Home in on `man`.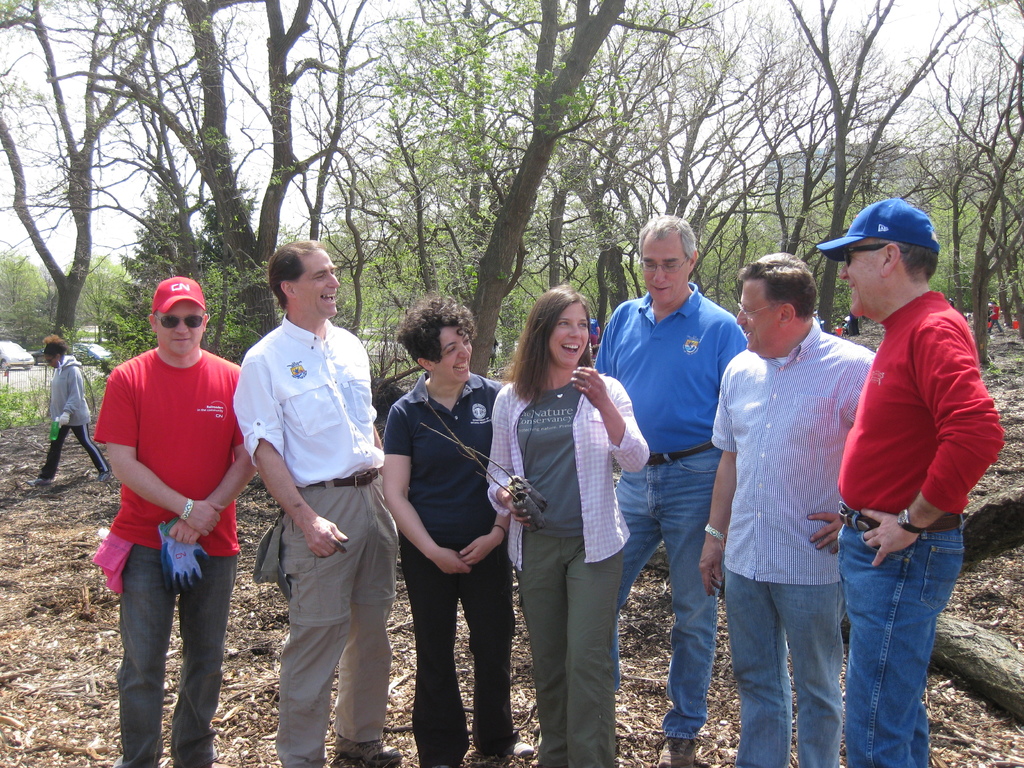
Homed in at rect(230, 239, 399, 767).
